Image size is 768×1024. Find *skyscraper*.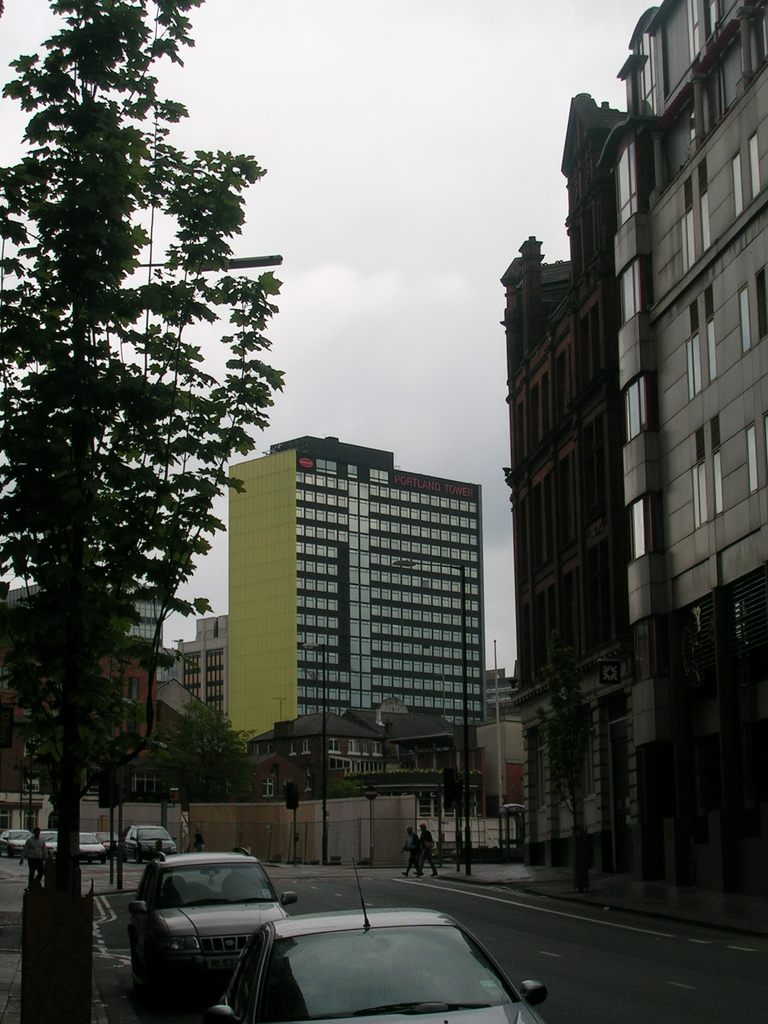
208,430,486,740.
